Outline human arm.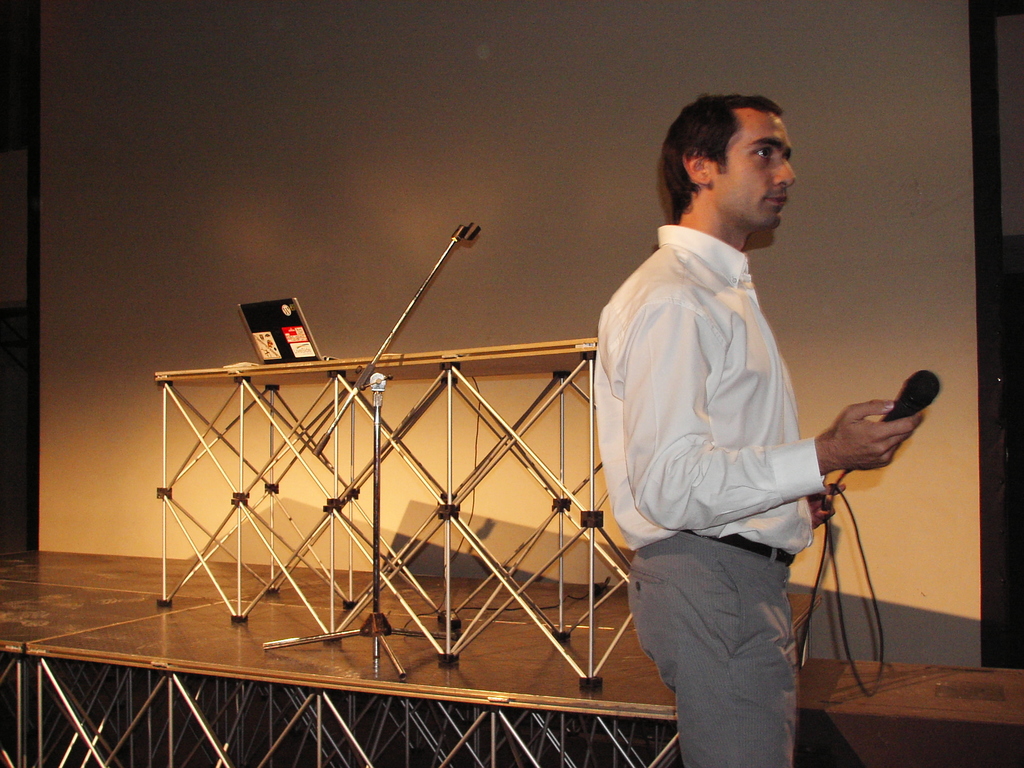
Outline: [618,294,924,529].
